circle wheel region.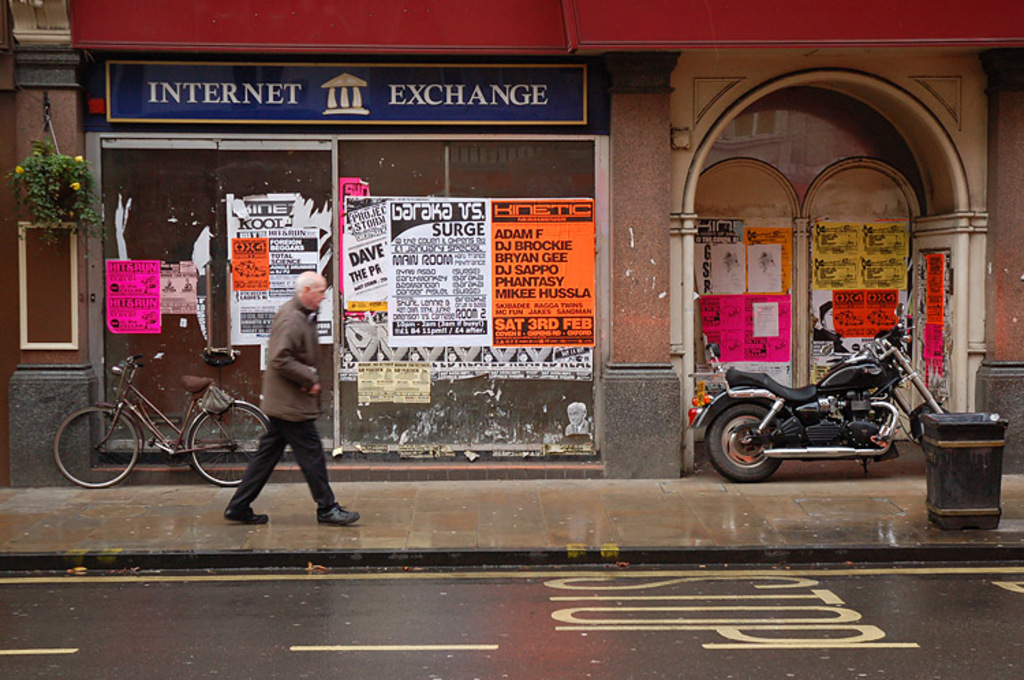
Region: Rect(188, 403, 266, 492).
